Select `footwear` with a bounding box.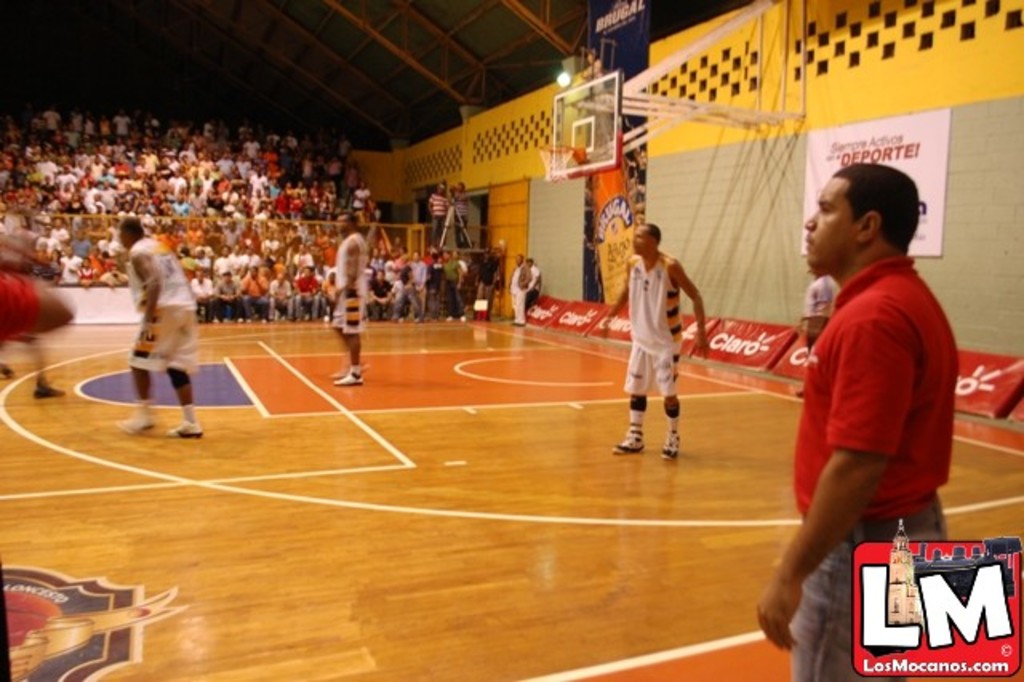
left=163, top=419, right=205, bottom=437.
